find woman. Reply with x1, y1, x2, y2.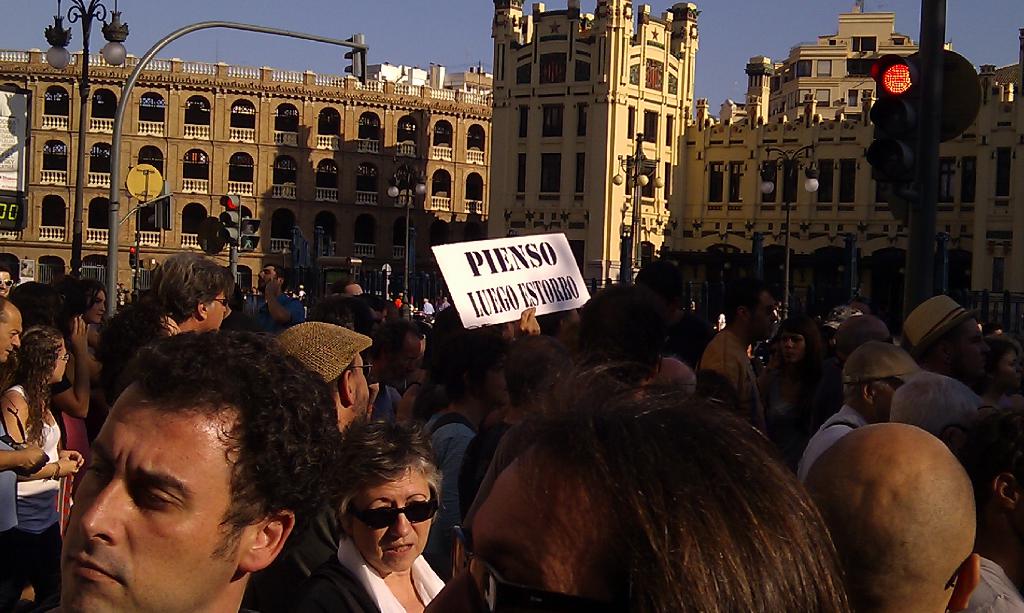
285, 423, 476, 612.
